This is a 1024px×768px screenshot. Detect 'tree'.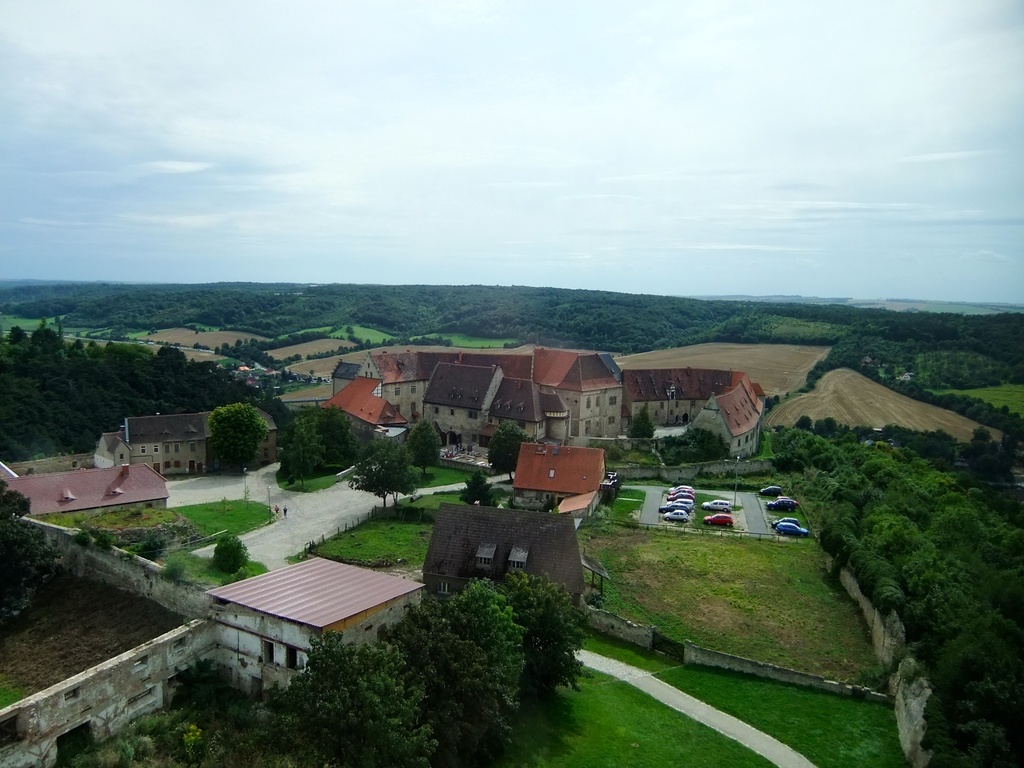
{"left": 214, "top": 531, "right": 246, "bottom": 568}.
